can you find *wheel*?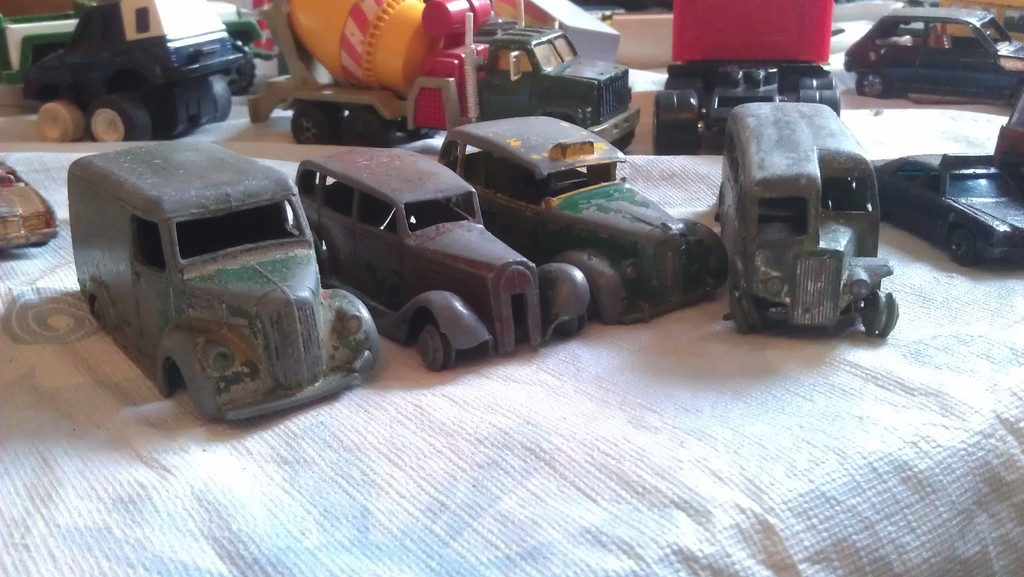
Yes, bounding box: (x1=858, y1=69, x2=888, y2=95).
